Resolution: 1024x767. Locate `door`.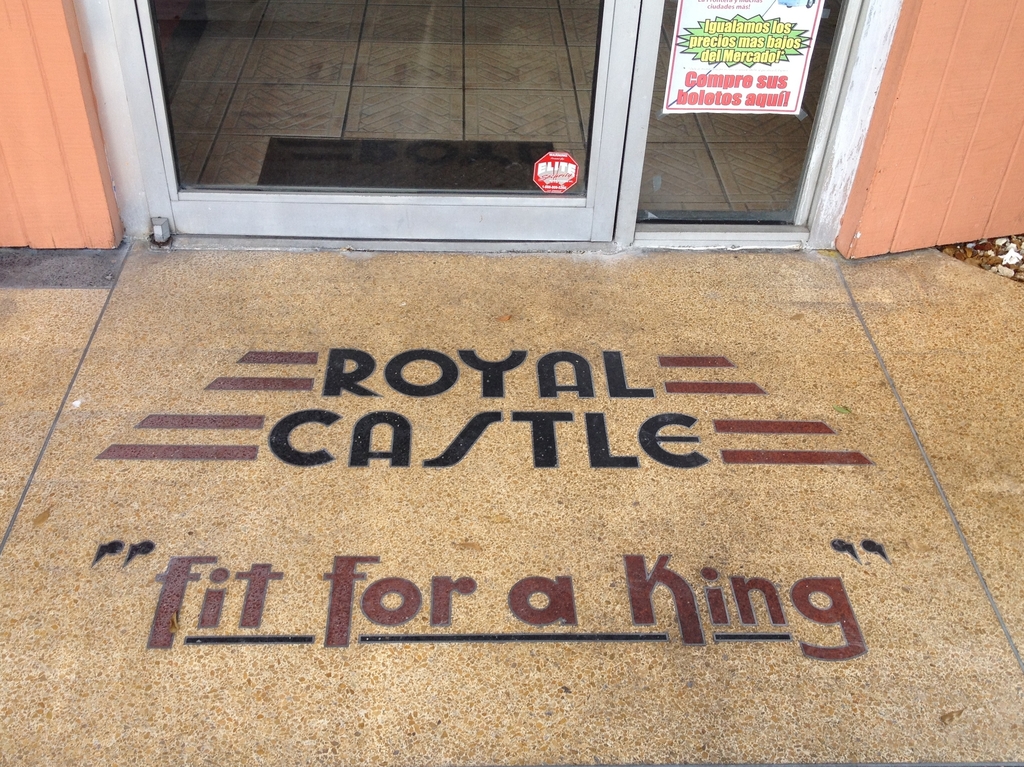
x1=618, y1=0, x2=898, y2=254.
